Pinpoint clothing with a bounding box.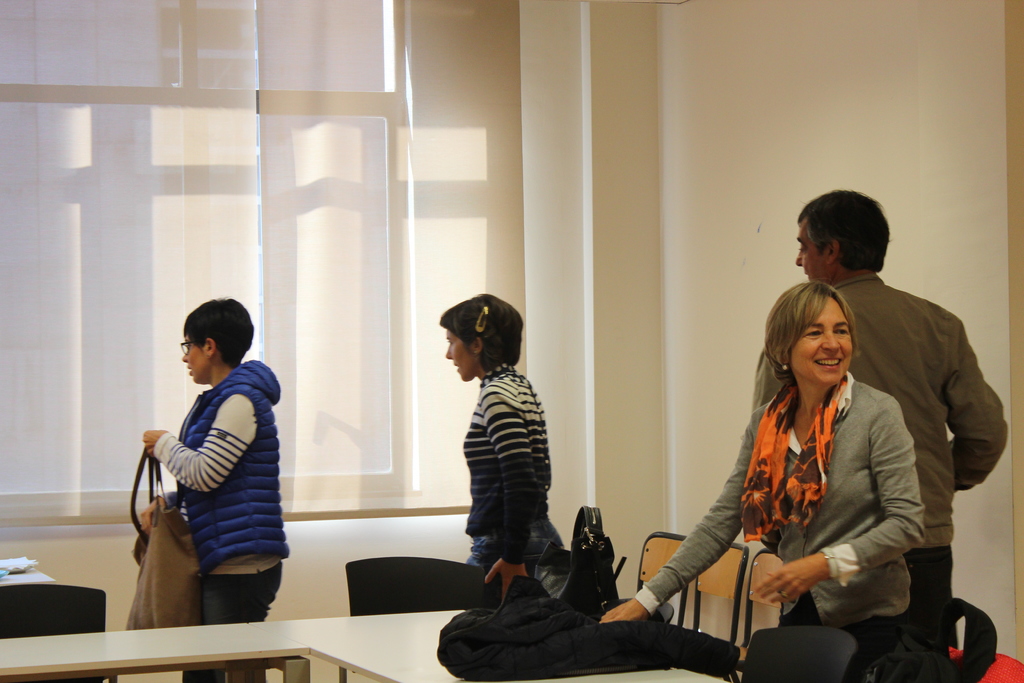
detection(467, 364, 558, 566).
